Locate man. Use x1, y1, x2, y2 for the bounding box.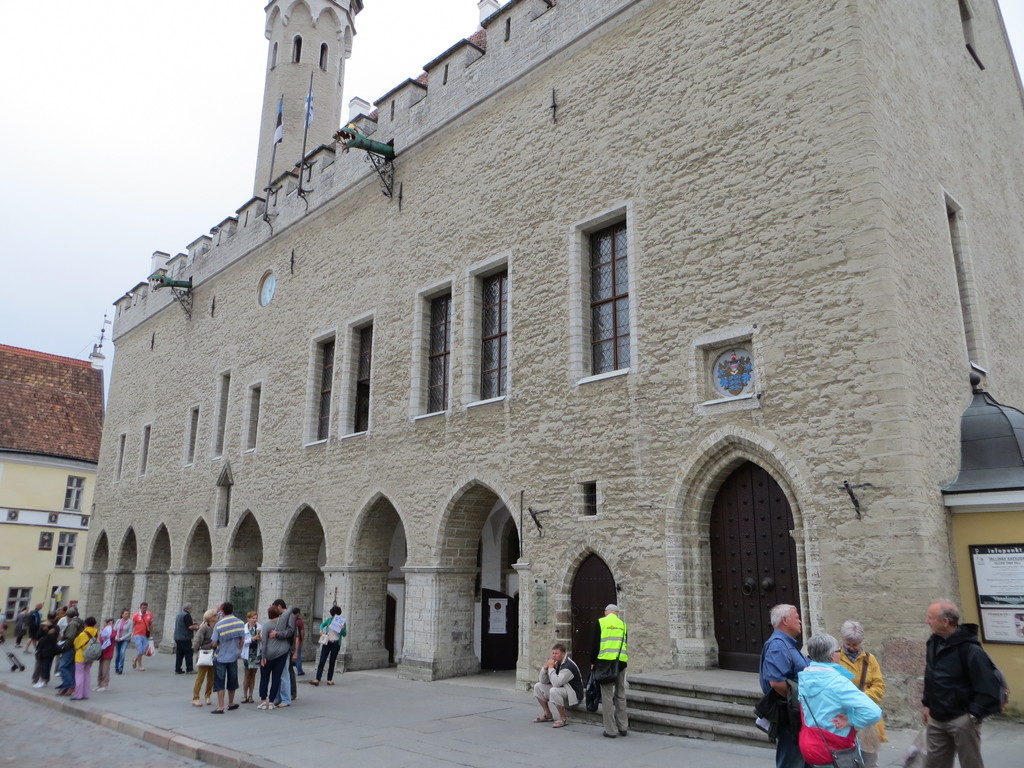
132, 602, 154, 671.
